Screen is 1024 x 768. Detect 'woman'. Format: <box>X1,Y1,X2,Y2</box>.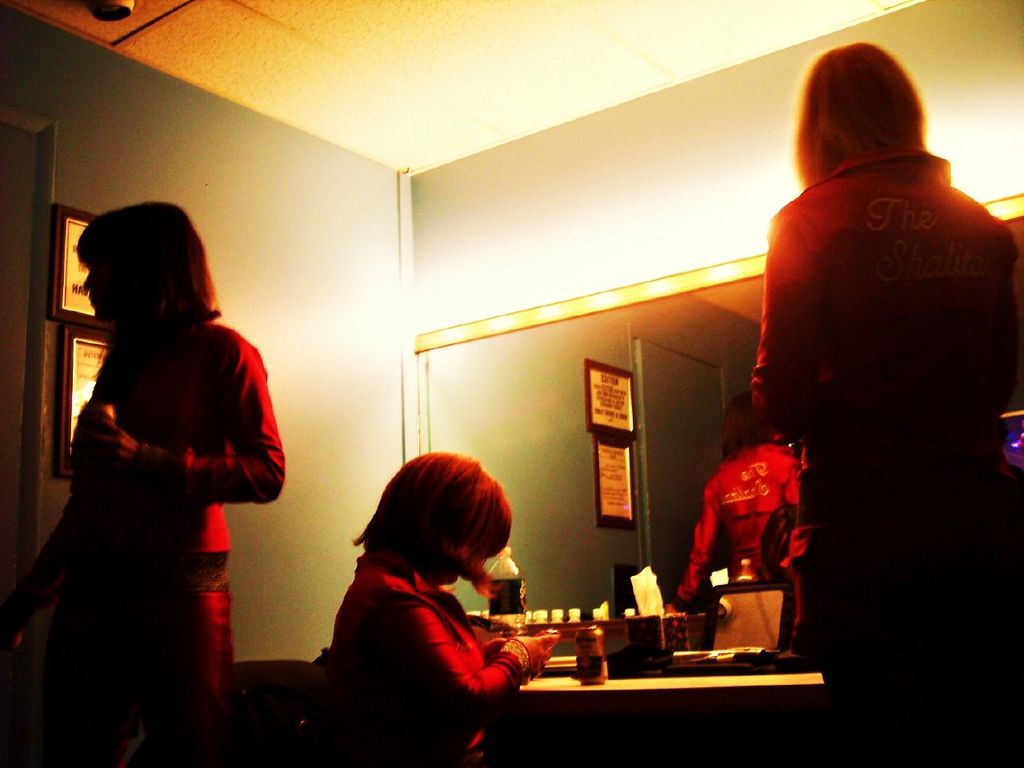
<box>0,198,285,767</box>.
